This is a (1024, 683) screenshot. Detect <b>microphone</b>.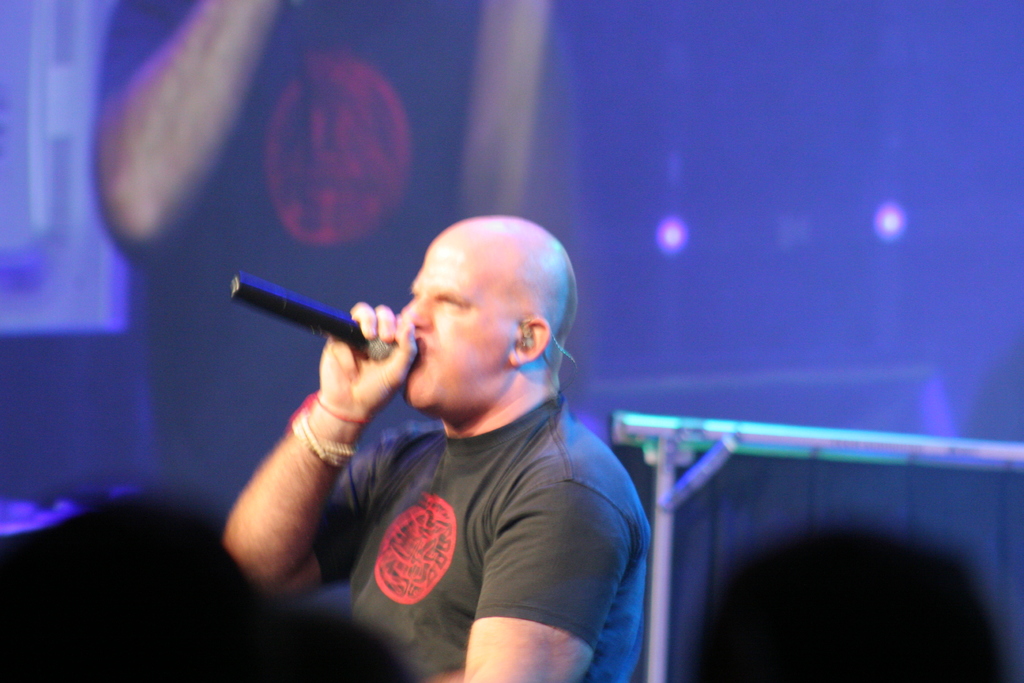
l=228, t=276, r=403, b=361.
